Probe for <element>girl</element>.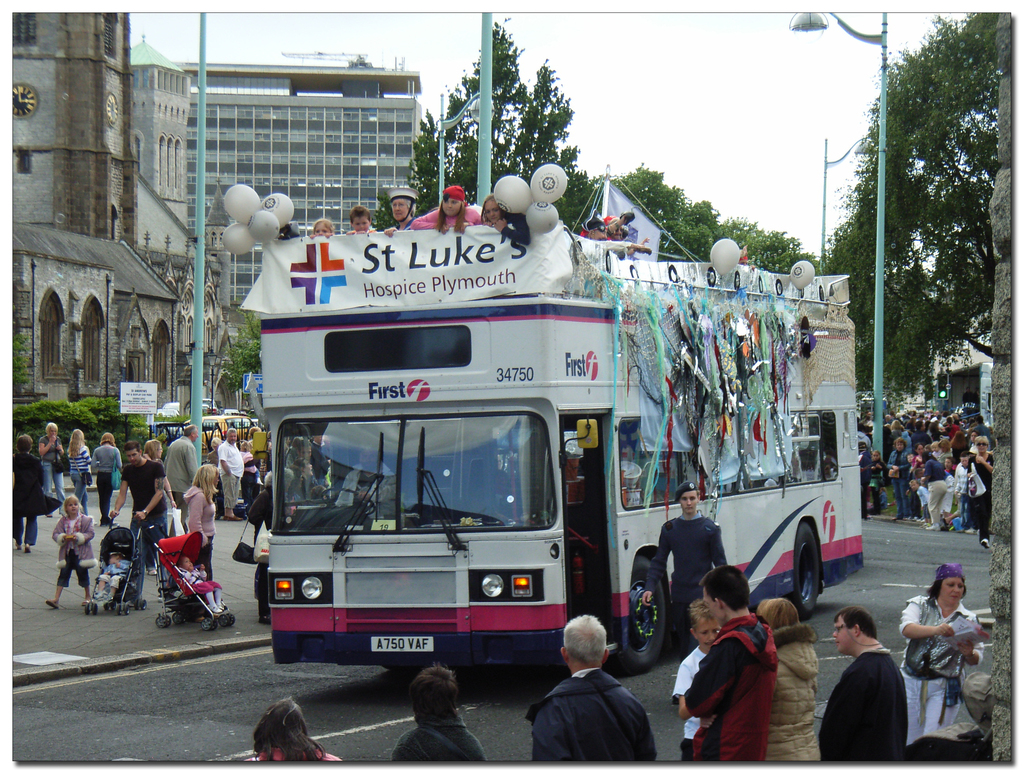
Probe result: left=67, top=433, right=96, bottom=506.
